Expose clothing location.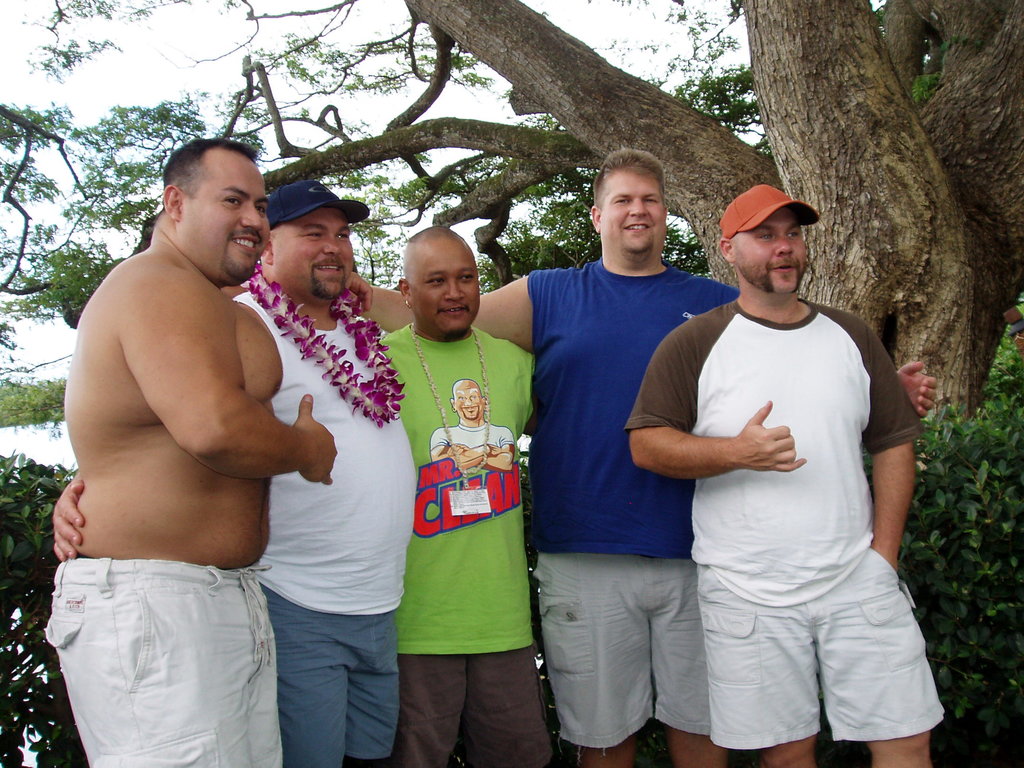
Exposed at region(382, 326, 538, 767).
